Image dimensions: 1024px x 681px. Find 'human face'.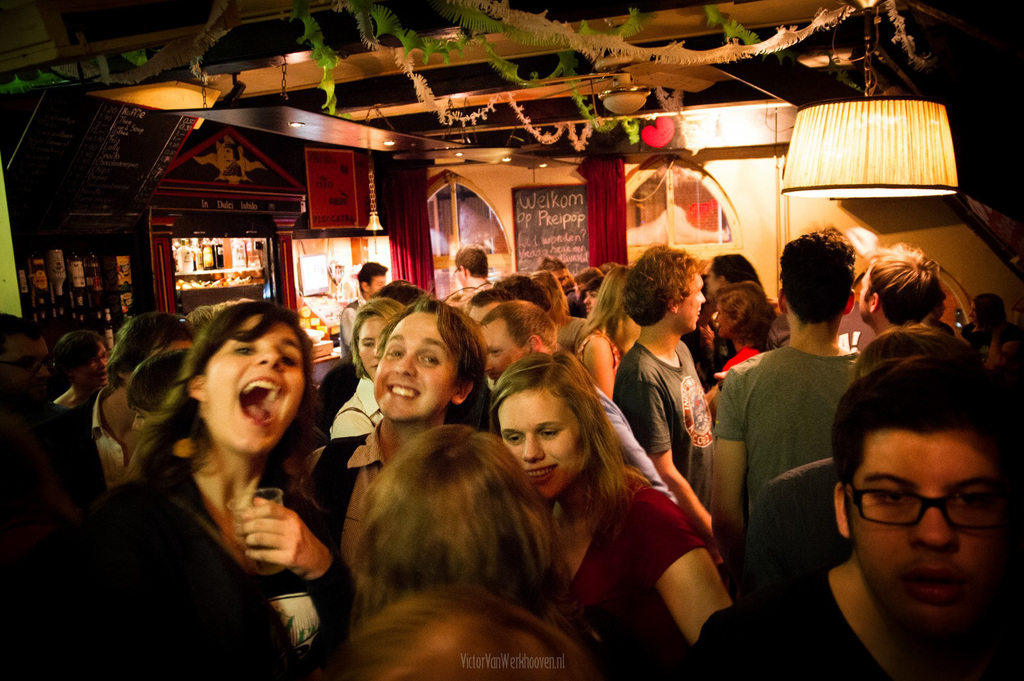
(677, 266, 706, 328).
